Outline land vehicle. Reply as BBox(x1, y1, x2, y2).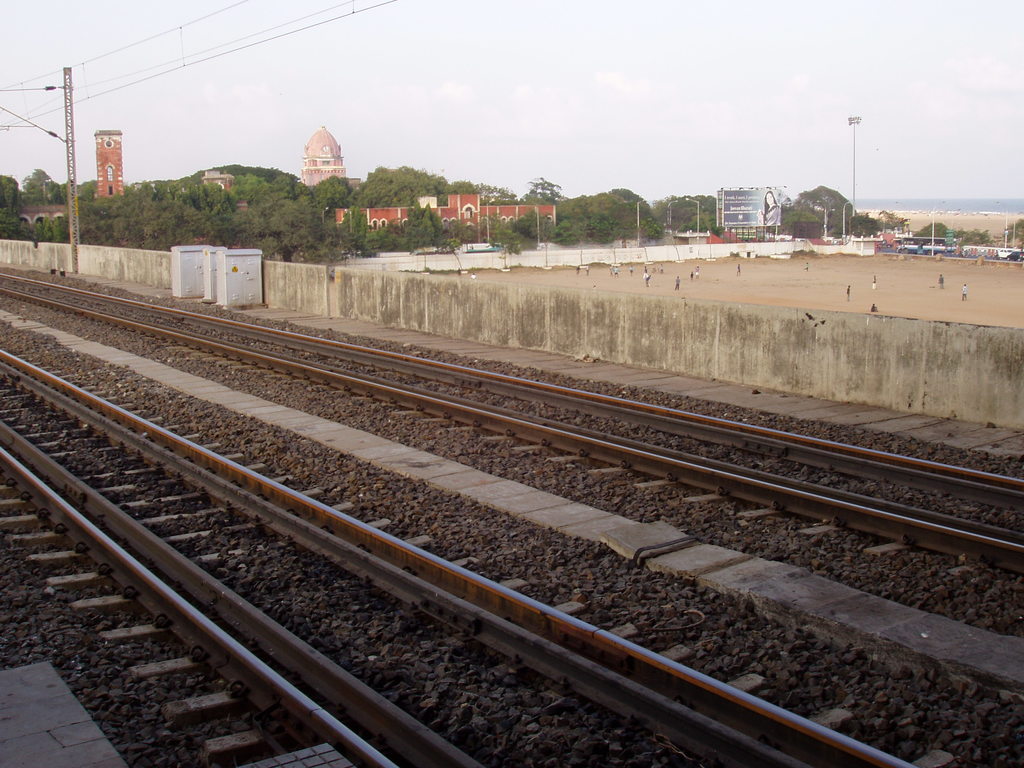
BBox(900, 235, 955, 256).
